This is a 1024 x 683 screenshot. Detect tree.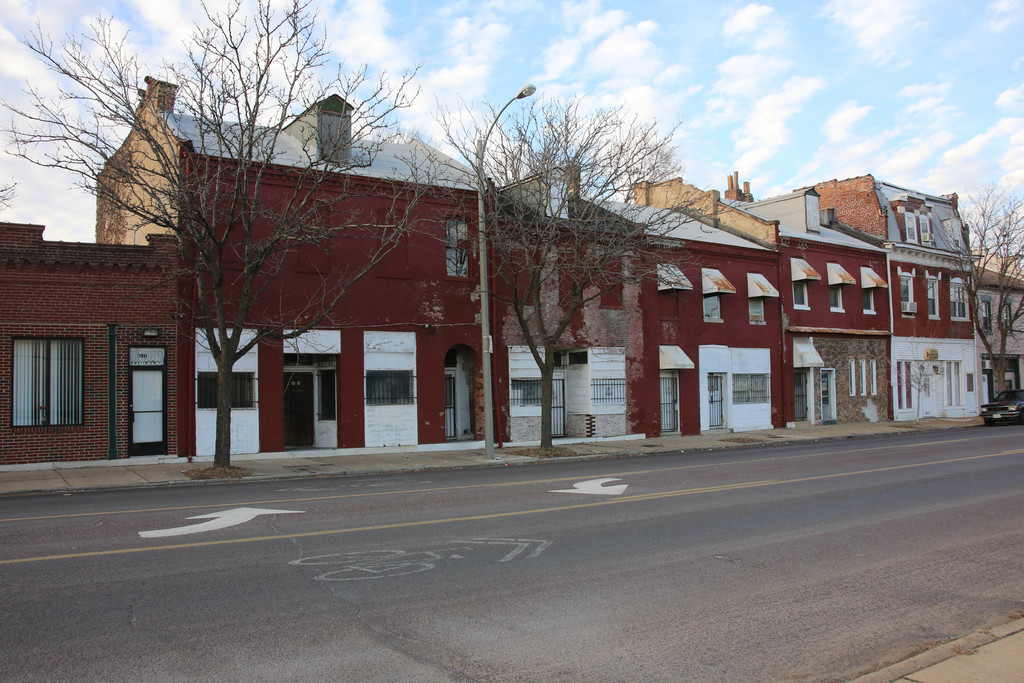
{"x1": 0, "y1": 0, "x2": 444, "y2": 477}.
